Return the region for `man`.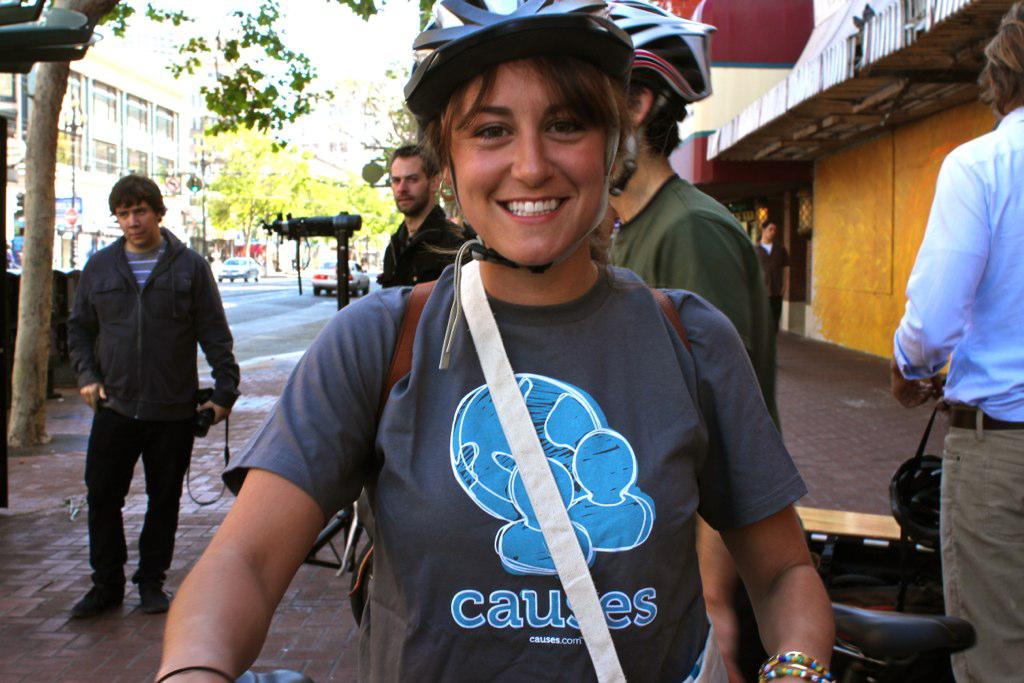
x1=385 y1=142 x2=465 y2=287.
